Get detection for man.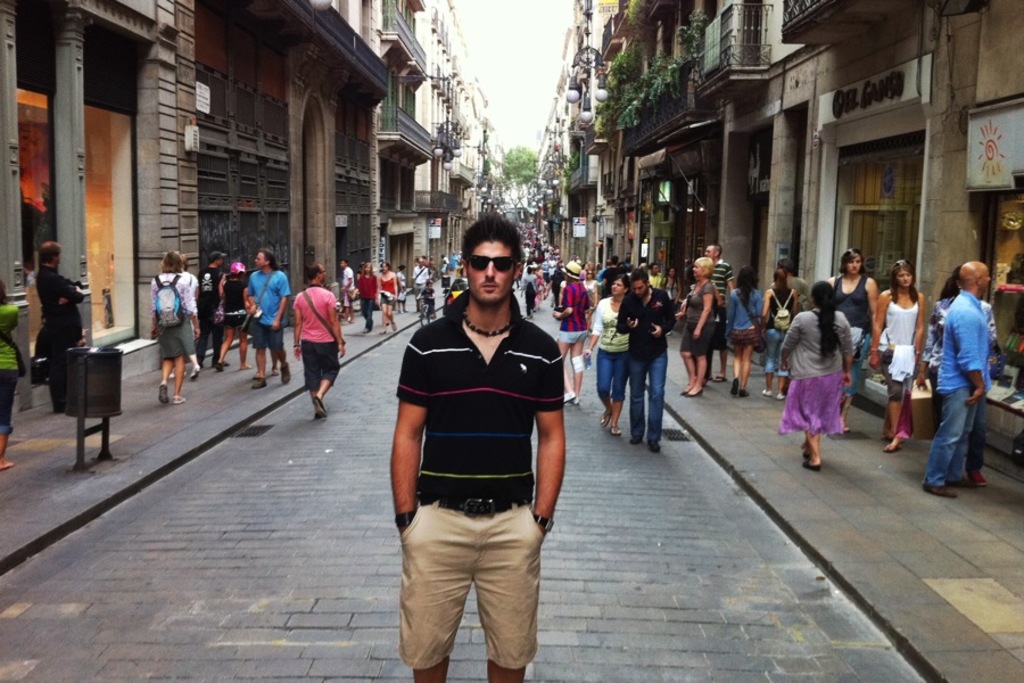
Detection: [left=290, top=261, right=349, bottom=426].
